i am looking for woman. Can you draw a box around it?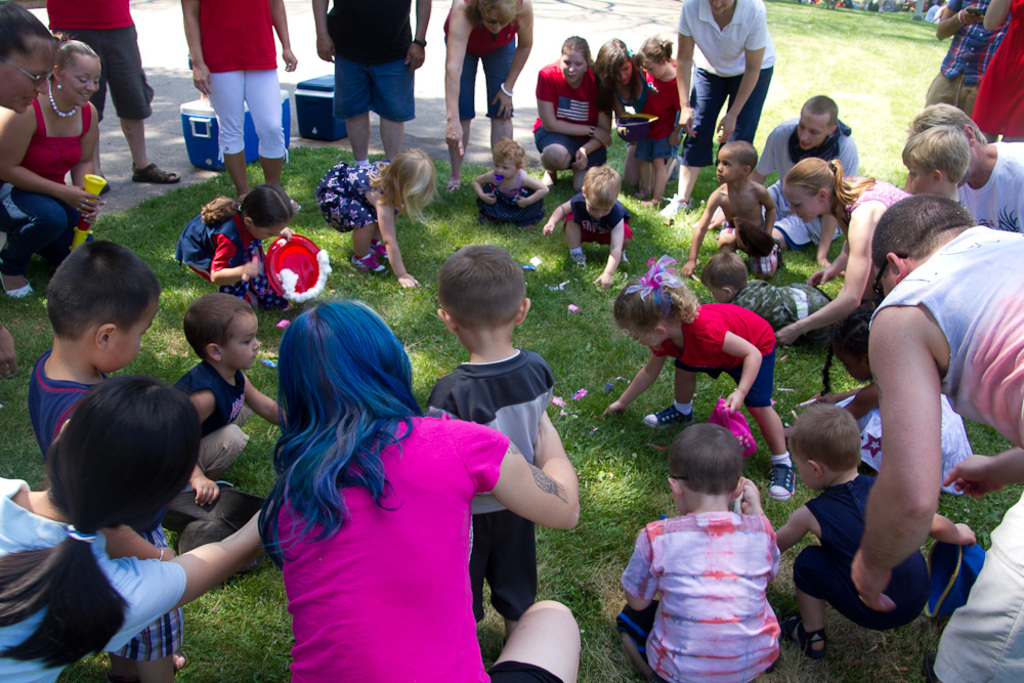
Sure, the bounding box is rect(0, 41, 110, 304).
